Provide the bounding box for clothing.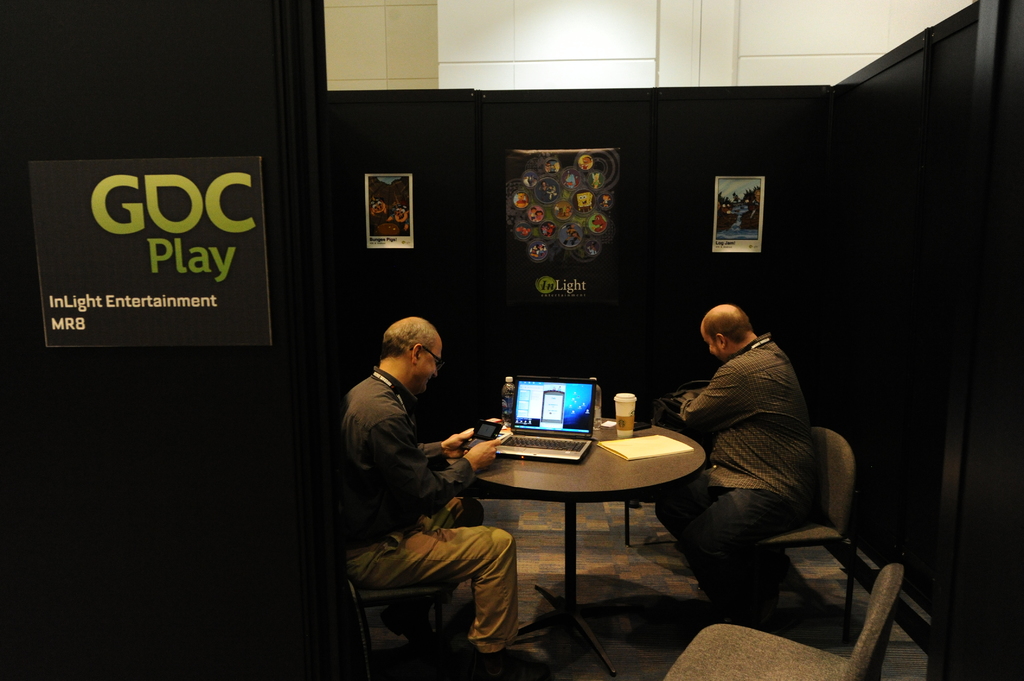
box(601, 199, 607, 205).
